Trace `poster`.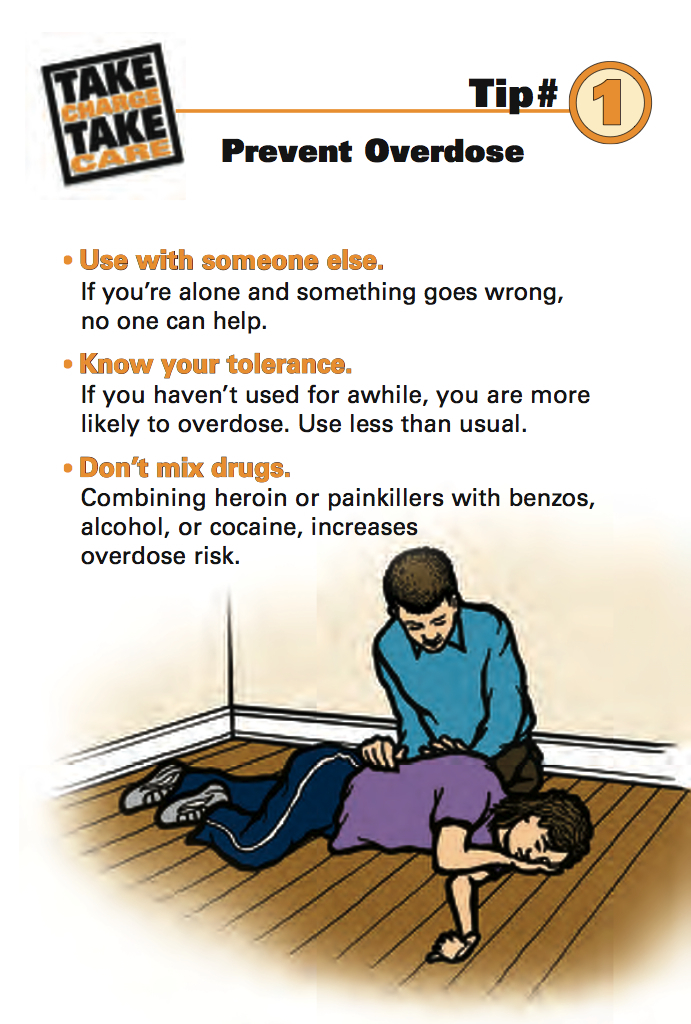
Traced to (left=0, top=0, right=690, bottom=1023).
